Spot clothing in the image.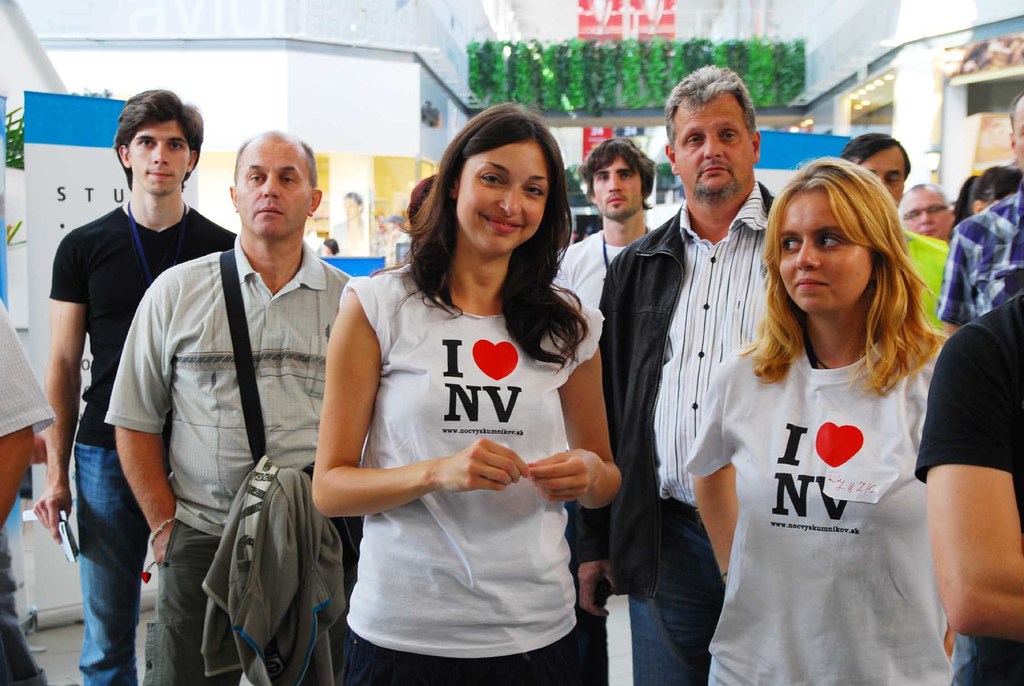
clothing found at (left=334, top=211, right=606, bottom=635).
